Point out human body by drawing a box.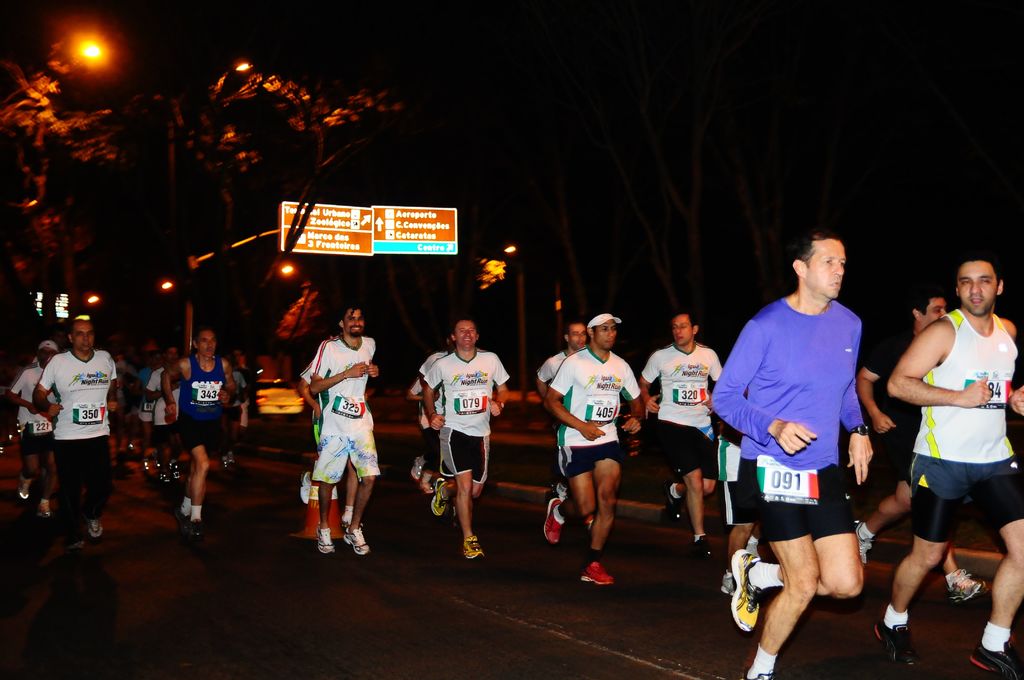
x1=542 y1=309 x2=638 y2=581.
